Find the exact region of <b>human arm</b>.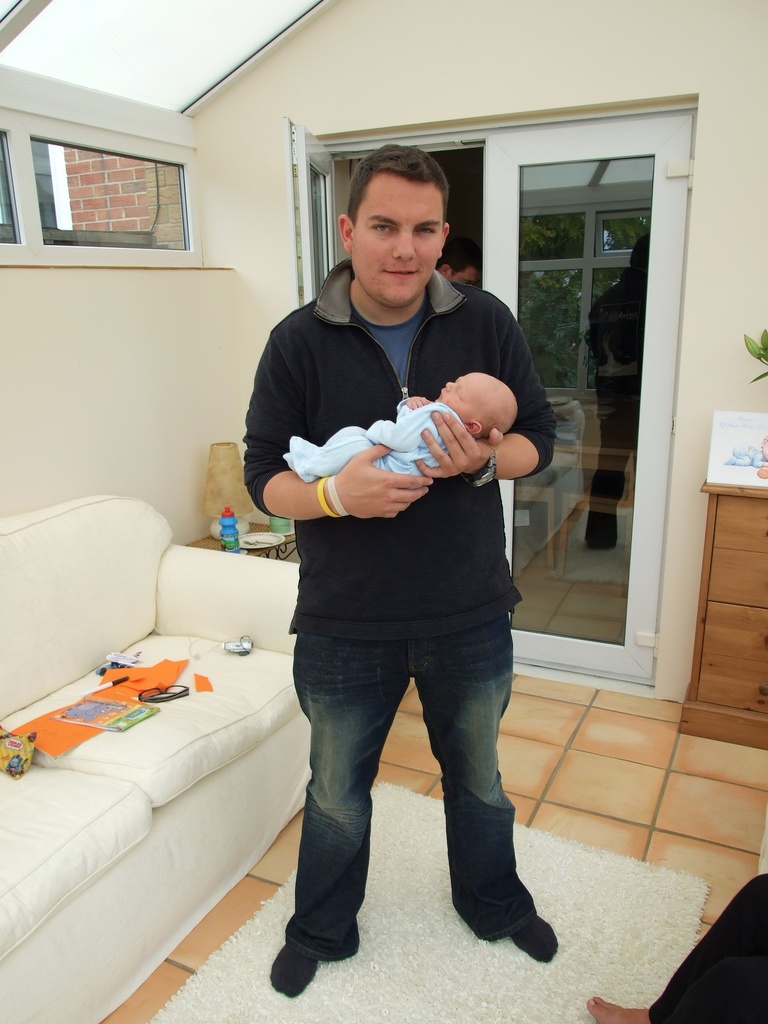
Exact region: BBox(390, 392, 436, 413).
